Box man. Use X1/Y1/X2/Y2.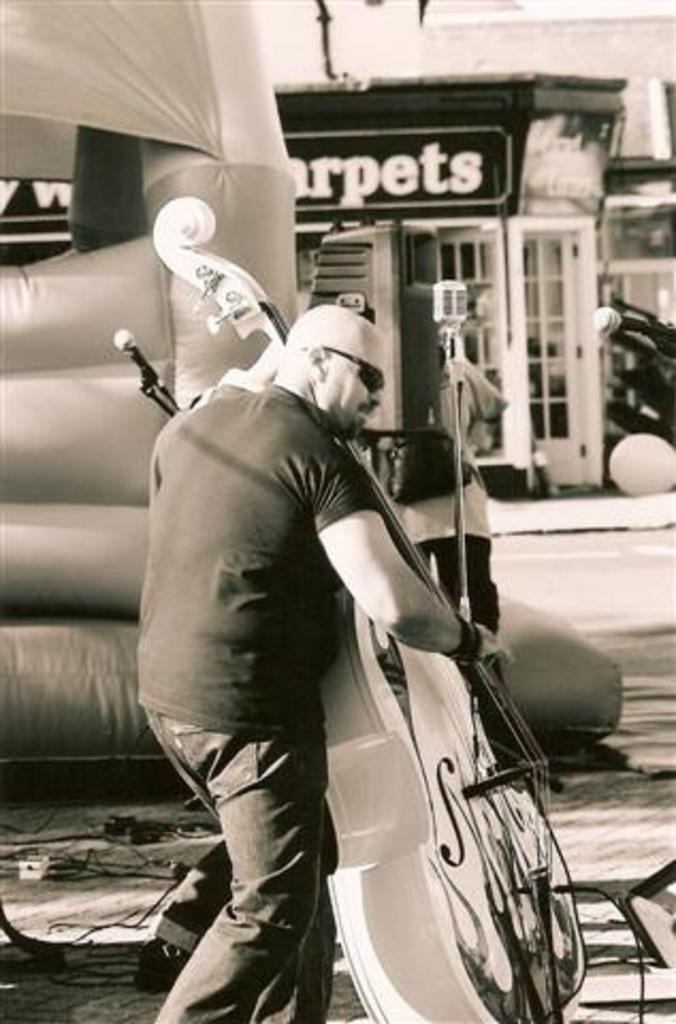
149/215/565/996.
